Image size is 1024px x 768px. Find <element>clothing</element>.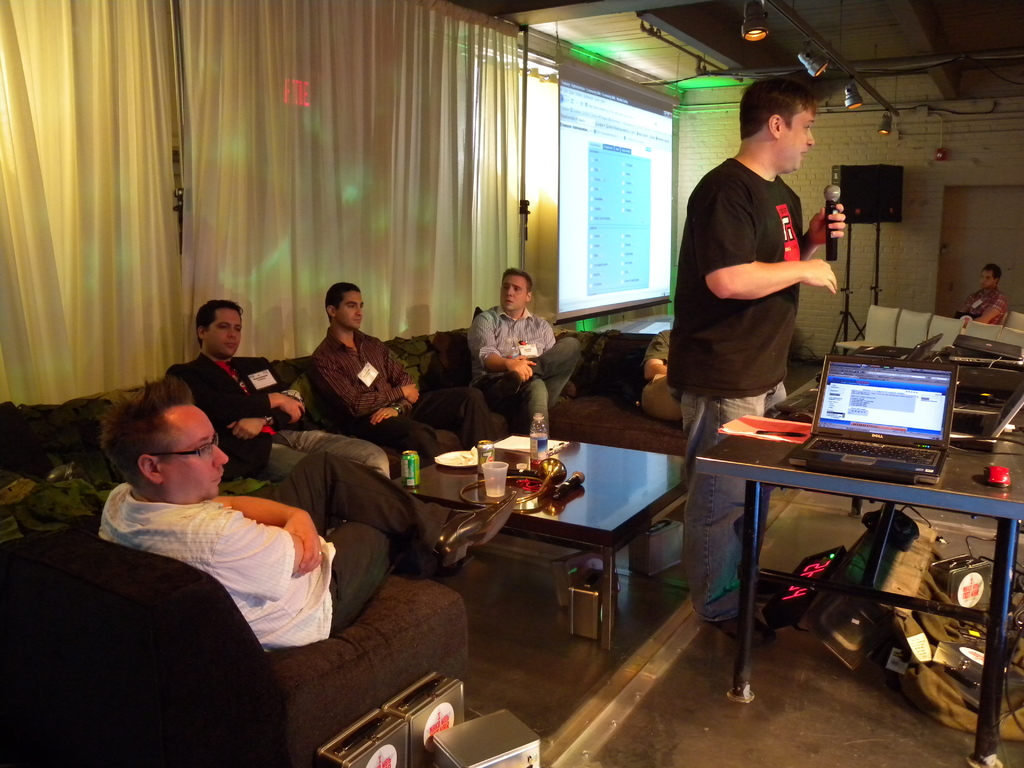
(x1=662, y1=157, x2=800, y2=634).
